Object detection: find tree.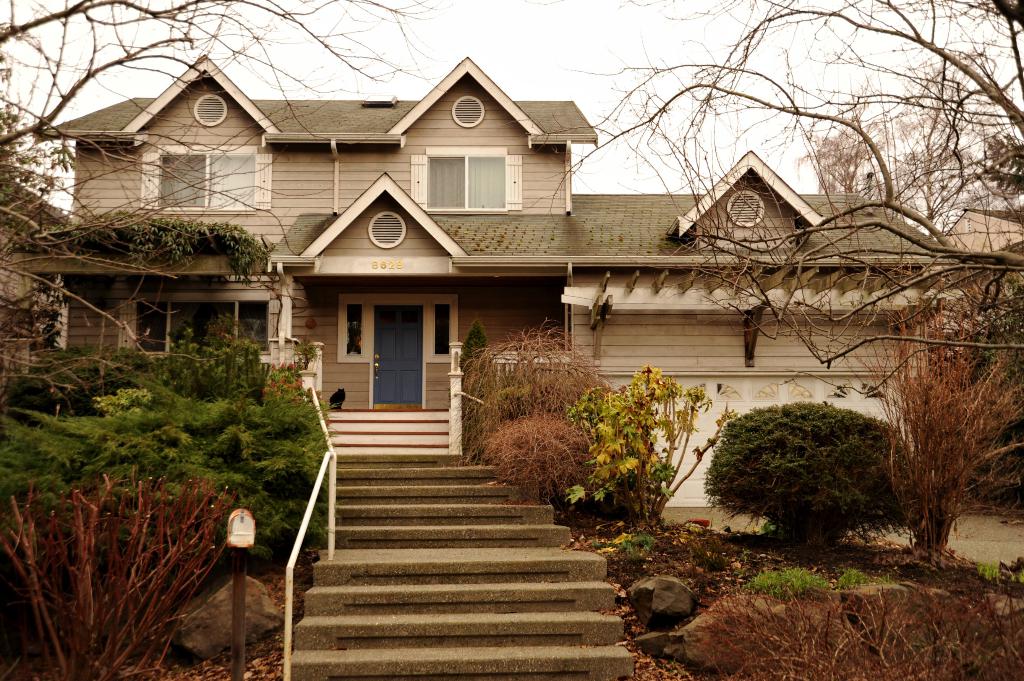
l=0, t=0, r=457, b=419.
